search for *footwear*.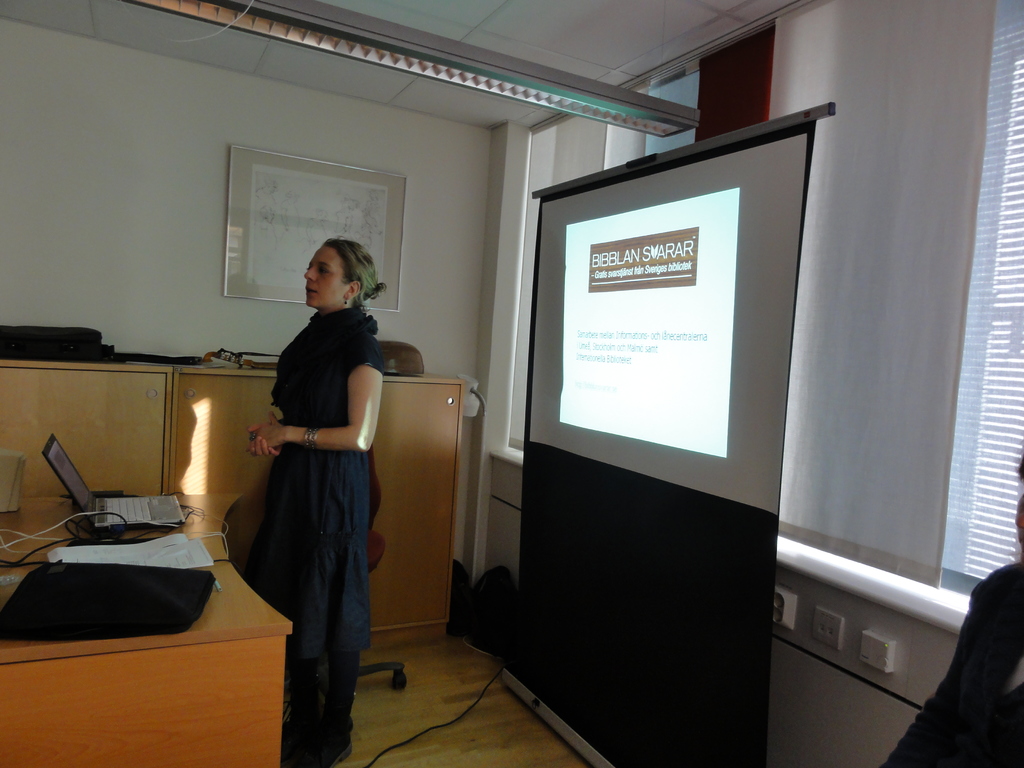
Found at 300,723,359,767.
